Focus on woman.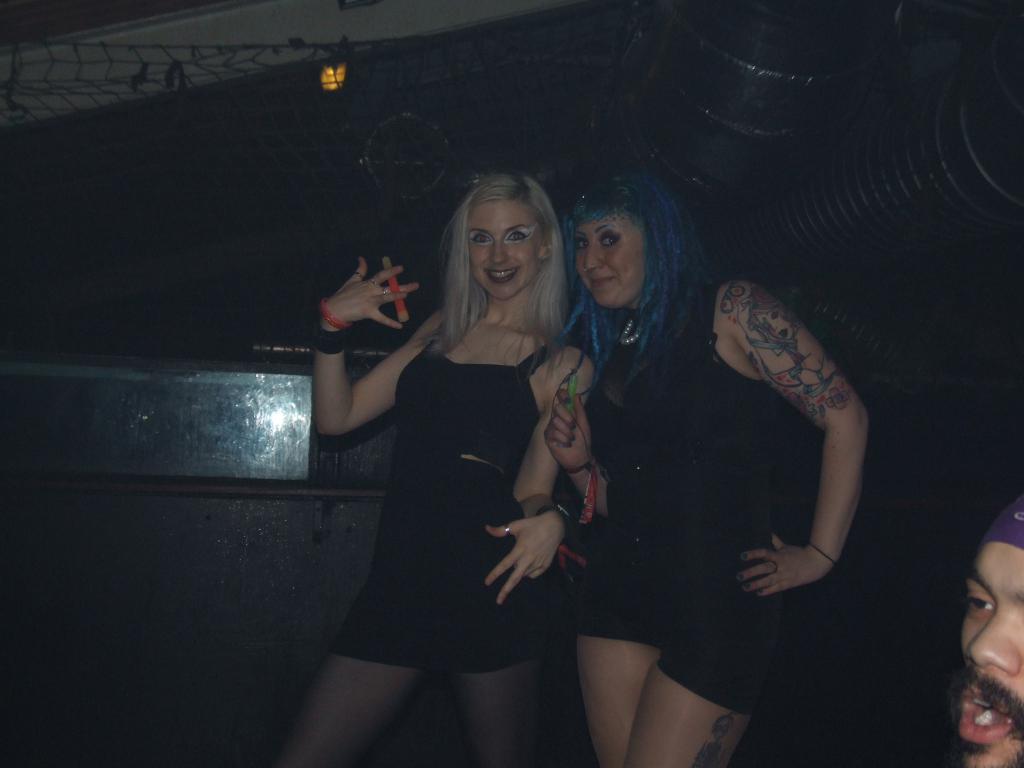
Focused at <bbox>532, 177, 818, 767</bbox>.
